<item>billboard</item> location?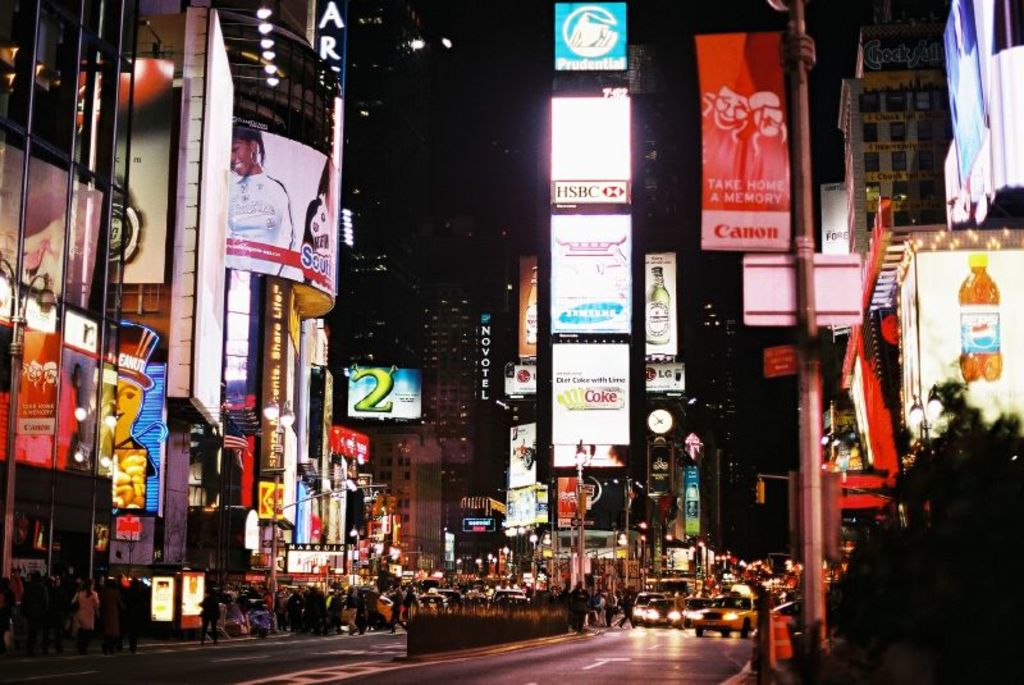
bbox=[225, 128, 333, 312]
